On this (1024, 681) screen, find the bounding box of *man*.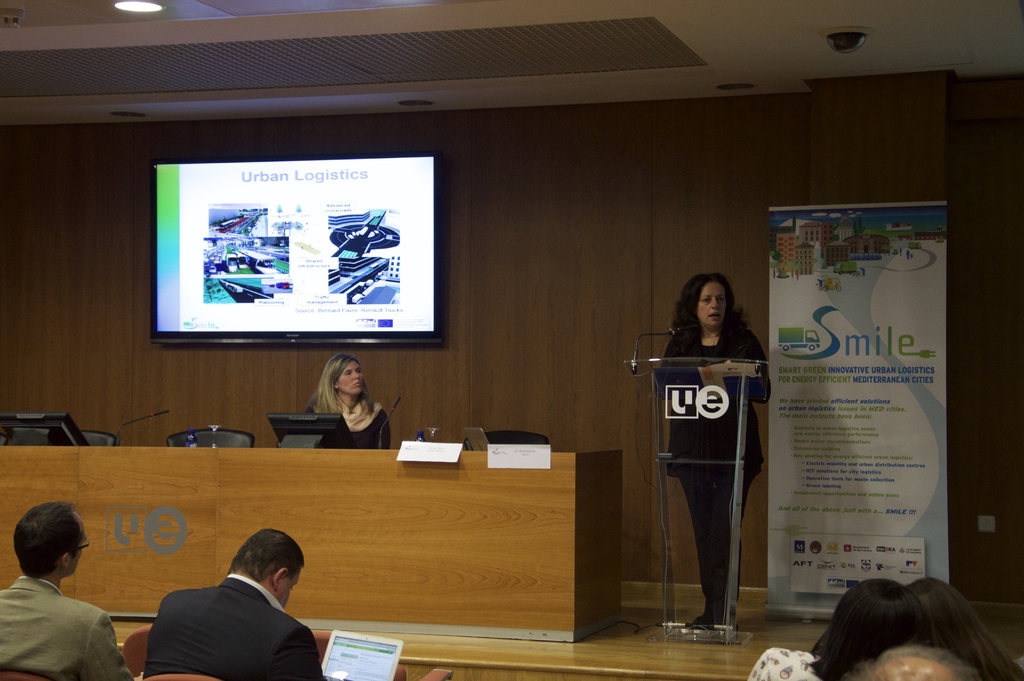
Bounding box: box=[120, 536, 328, 676].
